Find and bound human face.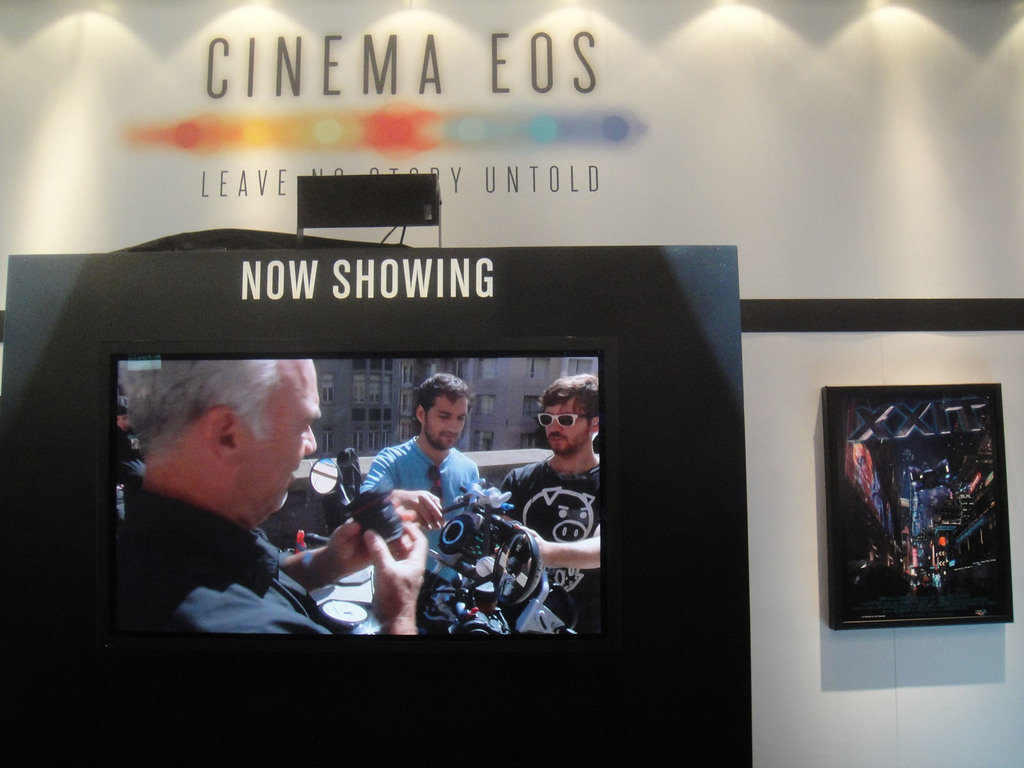
Bound: bbox=(426, 396, 465, 452).
